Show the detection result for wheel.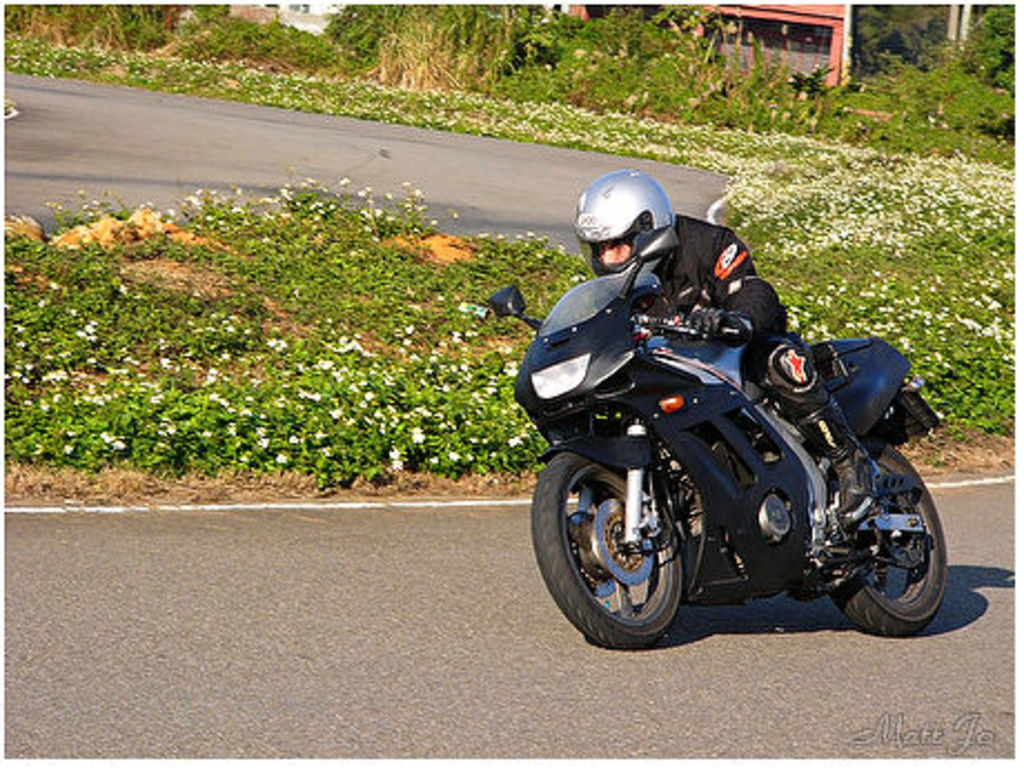
557:443:706:639.
